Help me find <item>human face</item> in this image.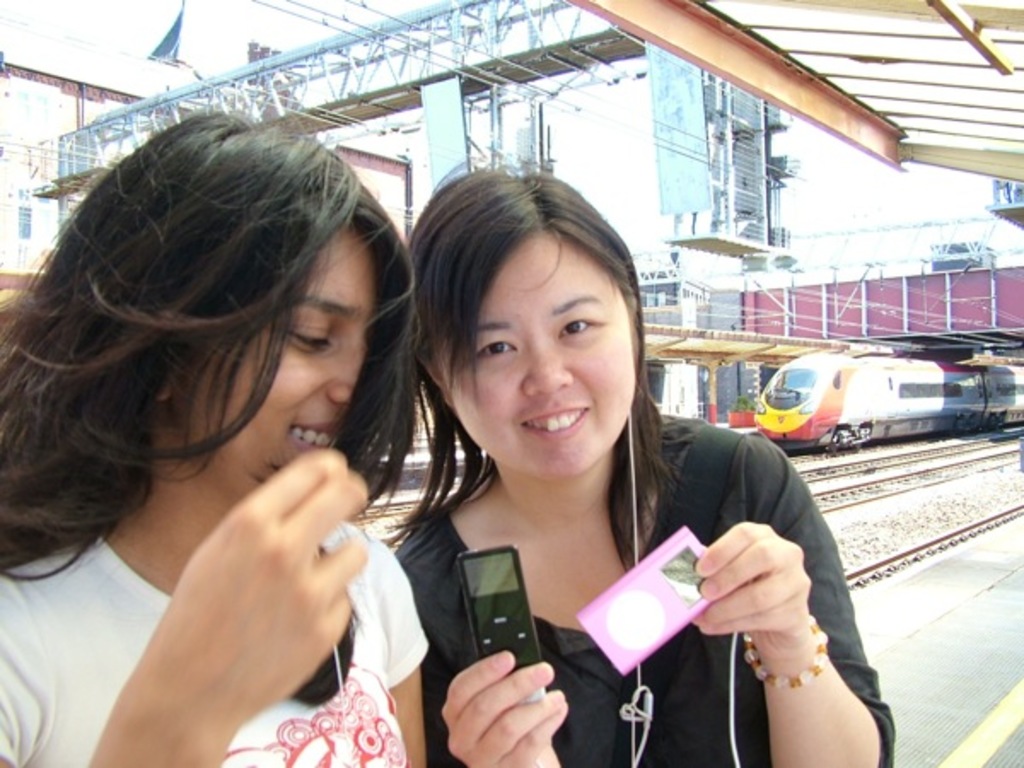
Found it: 193 225 375 495.
